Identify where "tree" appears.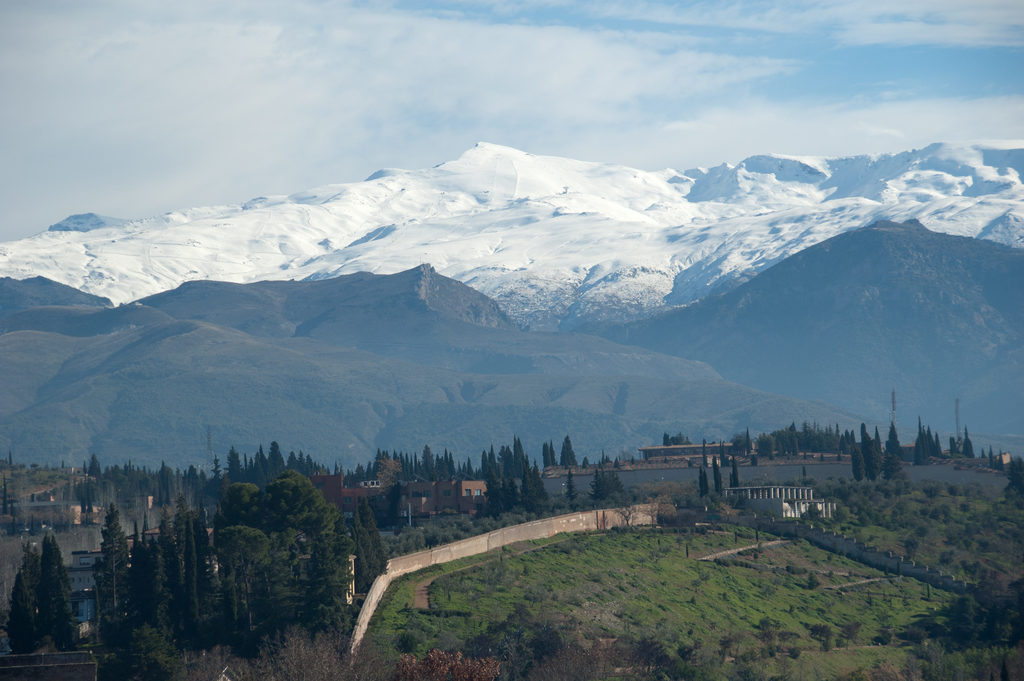
Appears at 668/660/725/680.
